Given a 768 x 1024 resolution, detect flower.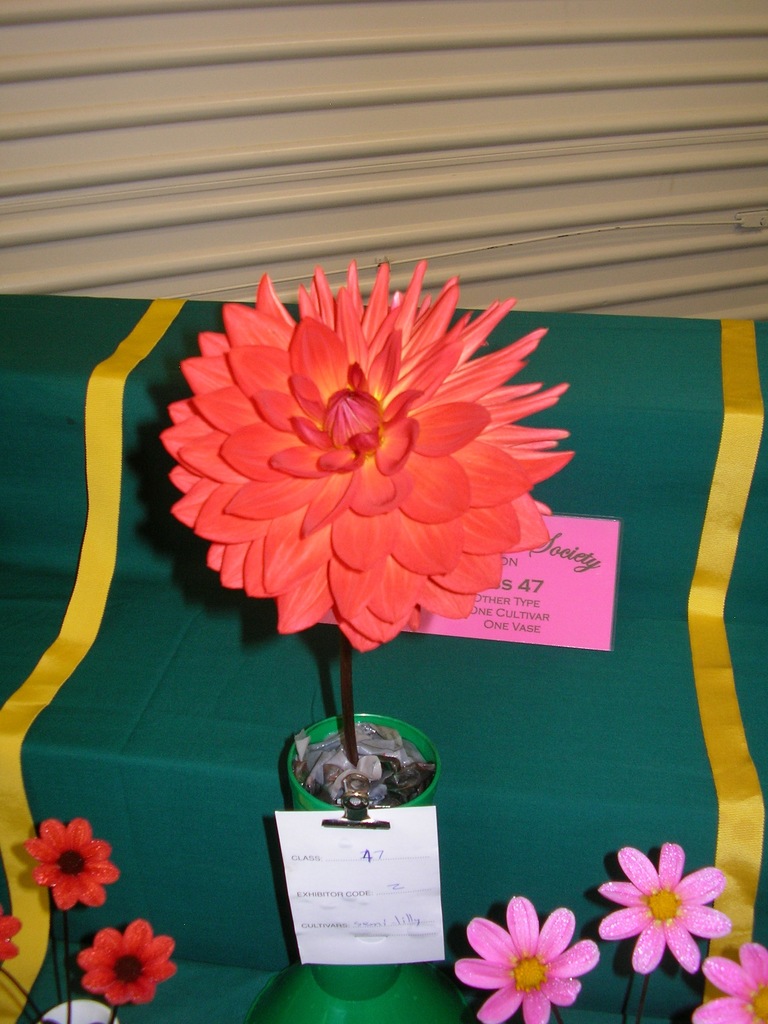
l=453, t=895, r=602, b=1023.
